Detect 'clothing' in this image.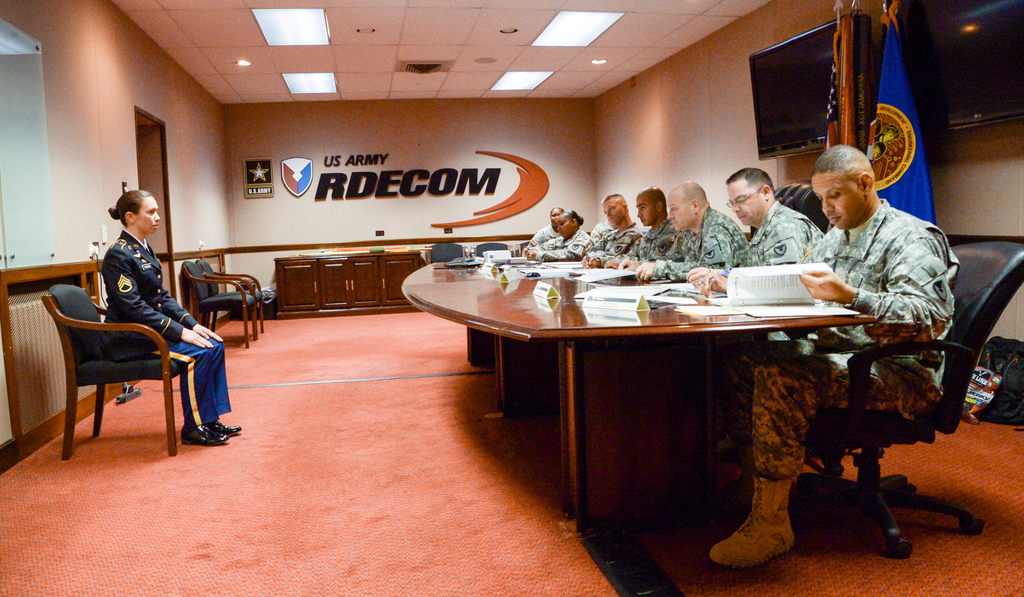
Detection: locate(532, 228, 592, 261).
